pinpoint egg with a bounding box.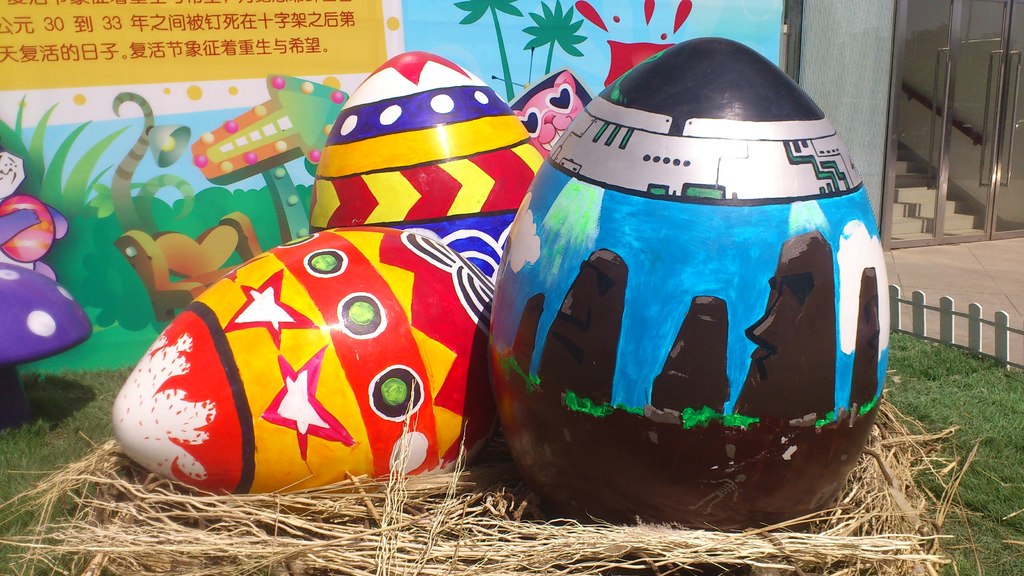
<box>308,46,548,272</box>.
